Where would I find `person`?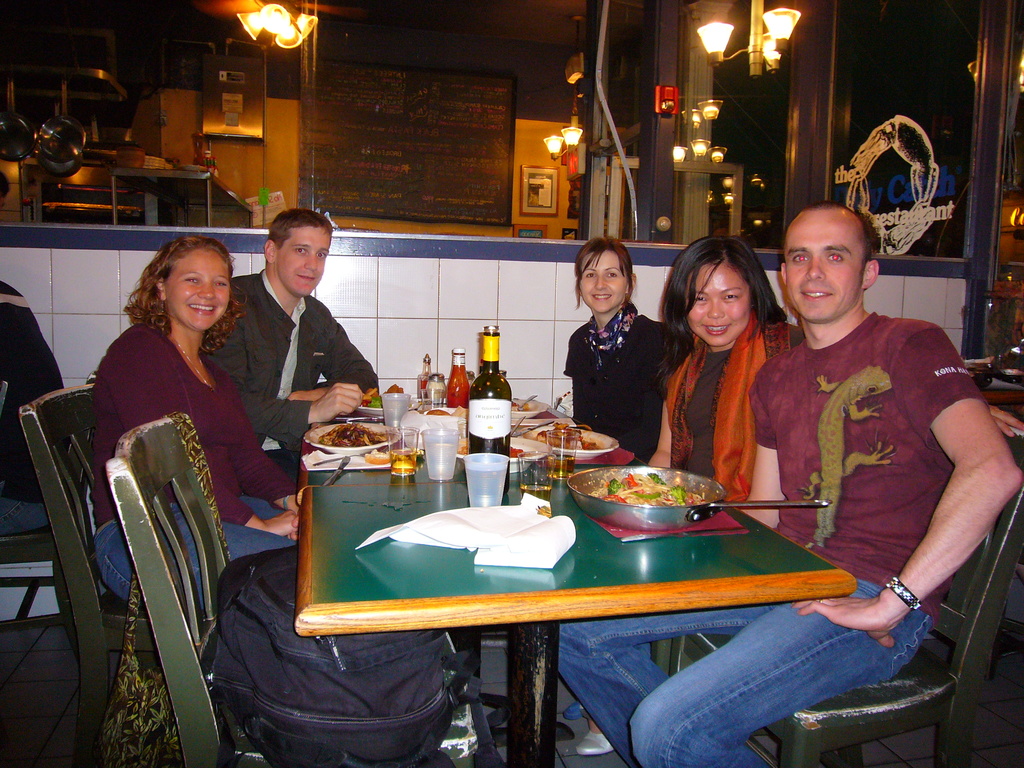
At <bbox>646, 233, 803, 507</bbox>.
